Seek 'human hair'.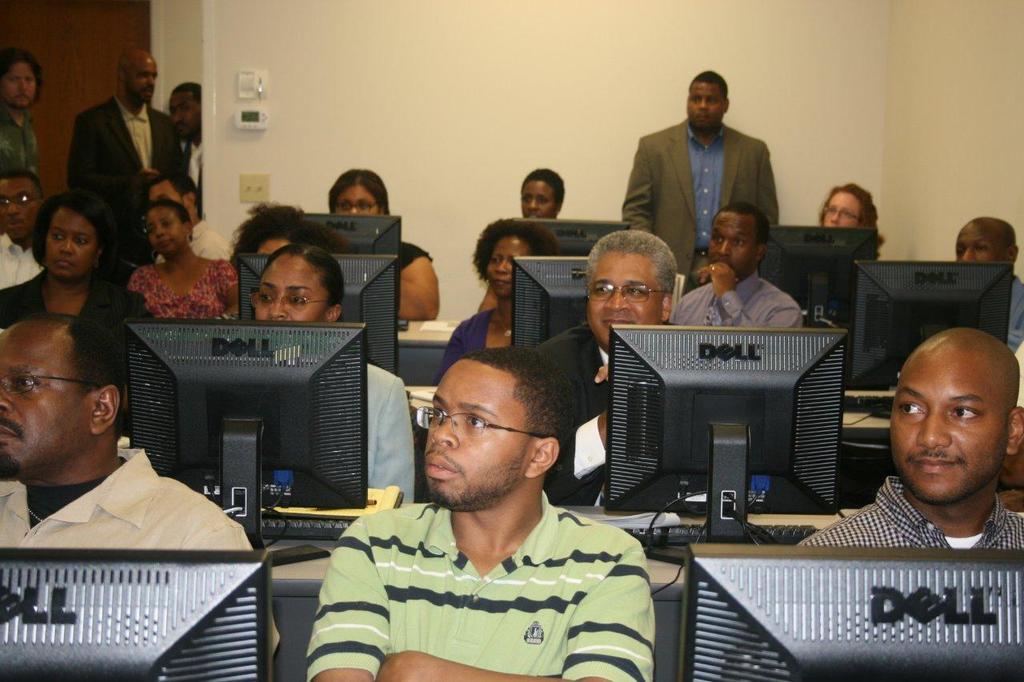
[left=527, top=167, right=563, bottom=212].
